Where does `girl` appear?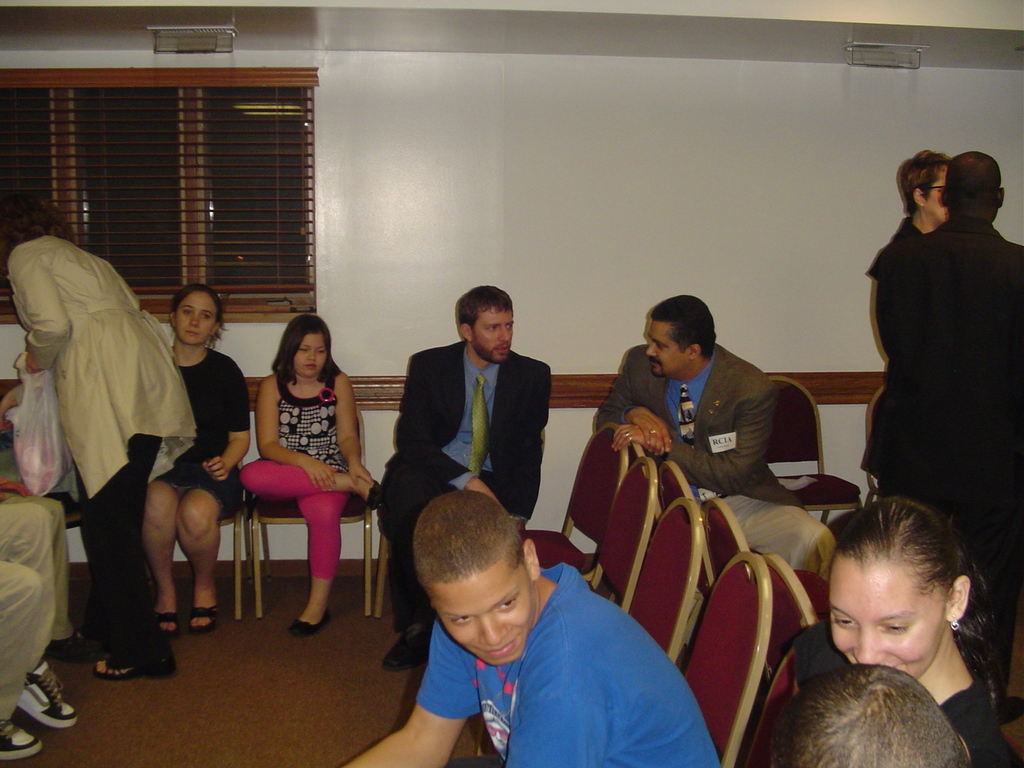
Appears at {"left": 130, "top": 282, "right": 258, "bottom": 642}.
